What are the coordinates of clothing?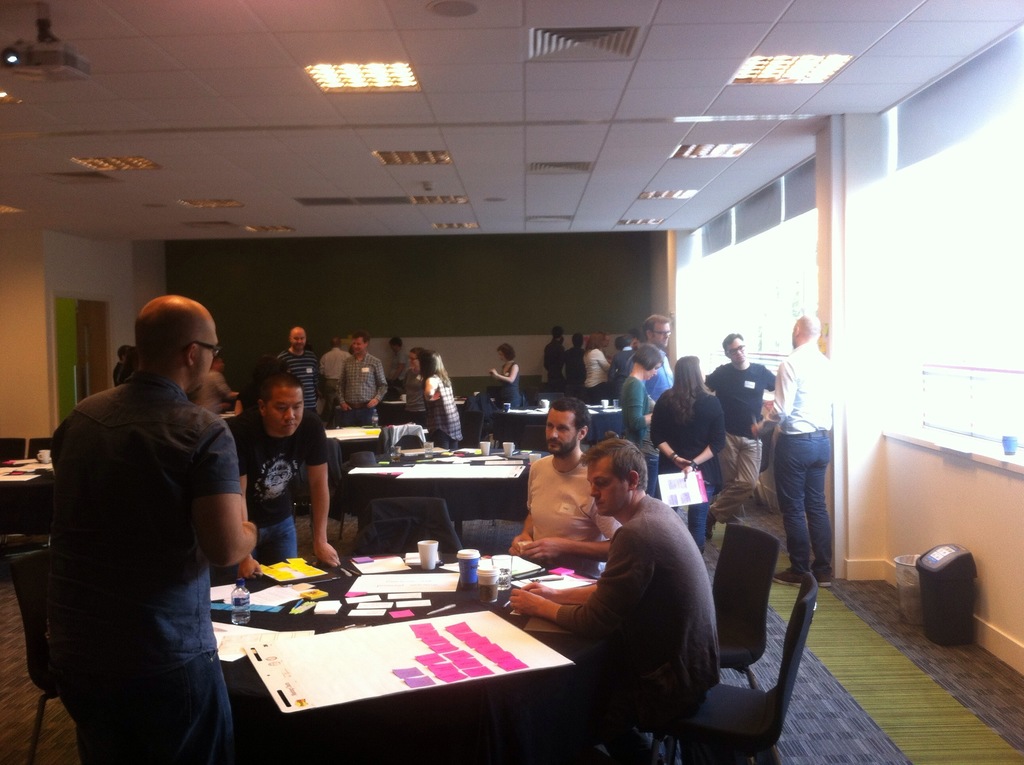
Rect(553, 495, 716, 717).
